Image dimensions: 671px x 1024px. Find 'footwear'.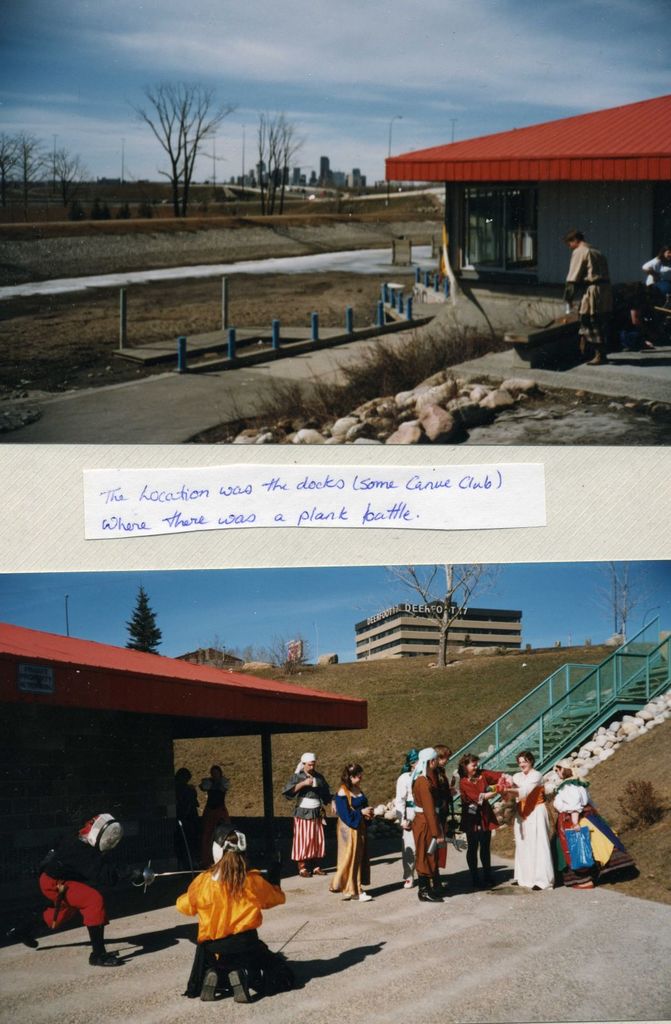
88:955:121:967.
